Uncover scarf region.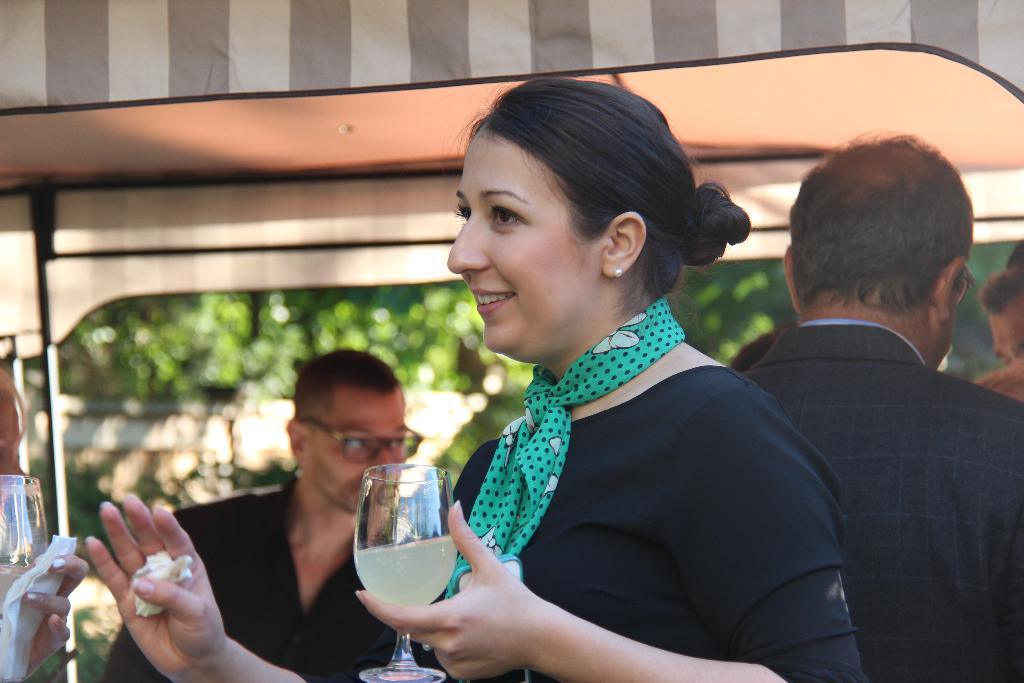
Uncovered: x1=442 y1=297 x2=685 y2=602.
